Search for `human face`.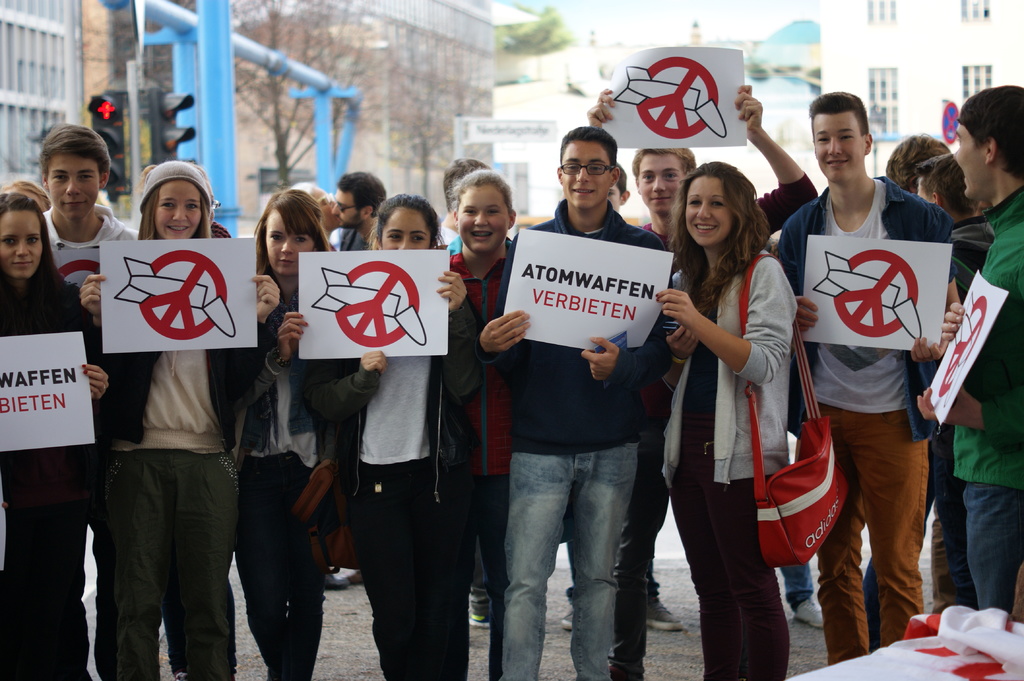
Found at region(636, 150, 685, 221).
